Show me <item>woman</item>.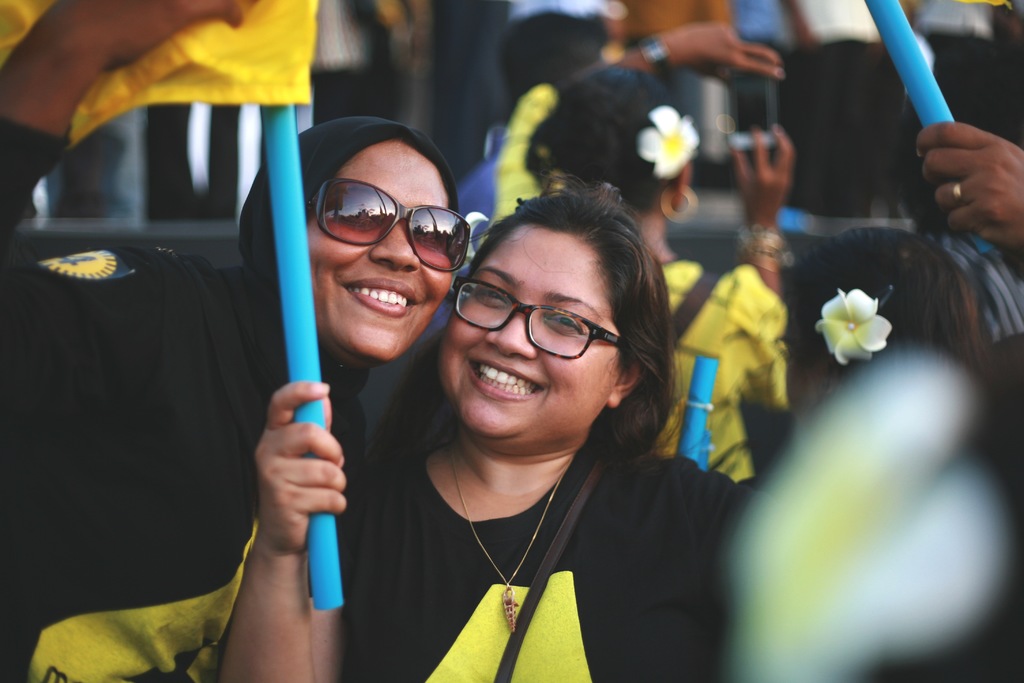
<item>woman</item> is here: 0:0:479:682.
